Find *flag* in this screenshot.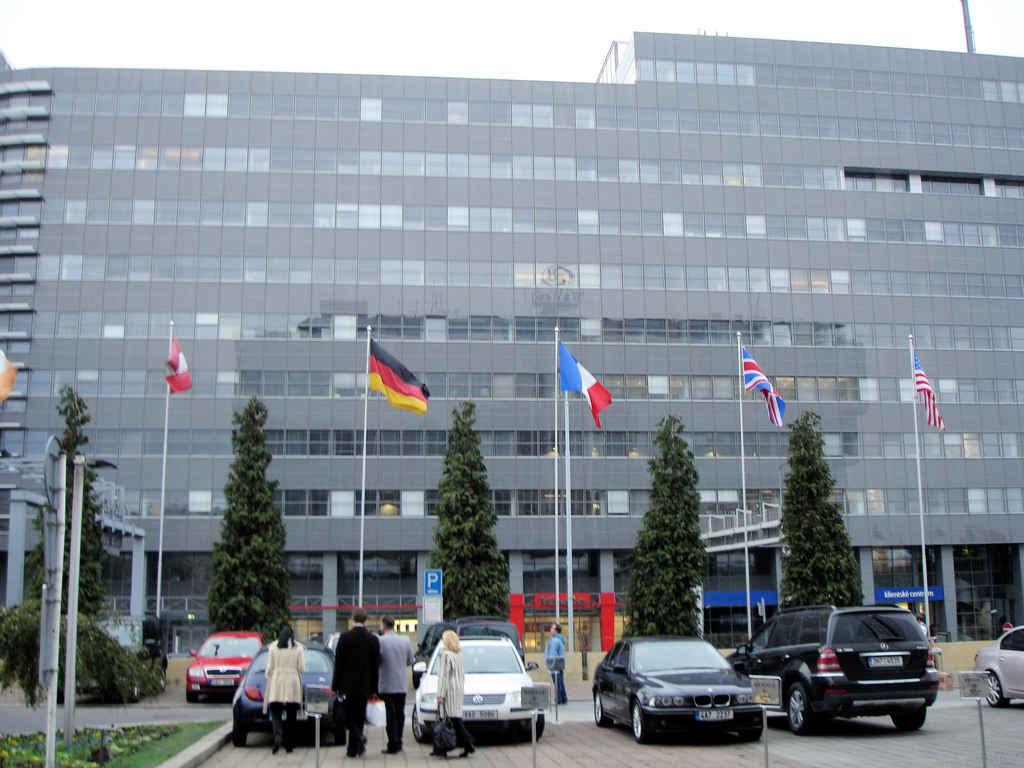
The bounding box for *flag* is {"left": 157, "top": 328, "right": 192, "bottom": 397}.
